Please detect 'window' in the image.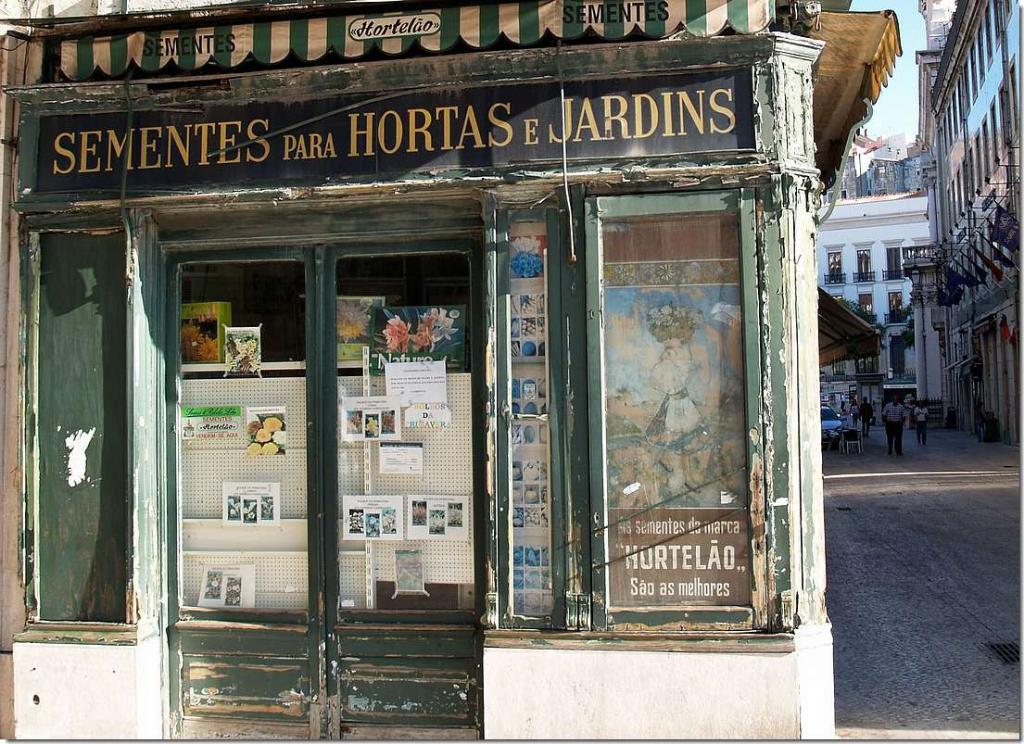
crop(980, 119, 995, 173).
